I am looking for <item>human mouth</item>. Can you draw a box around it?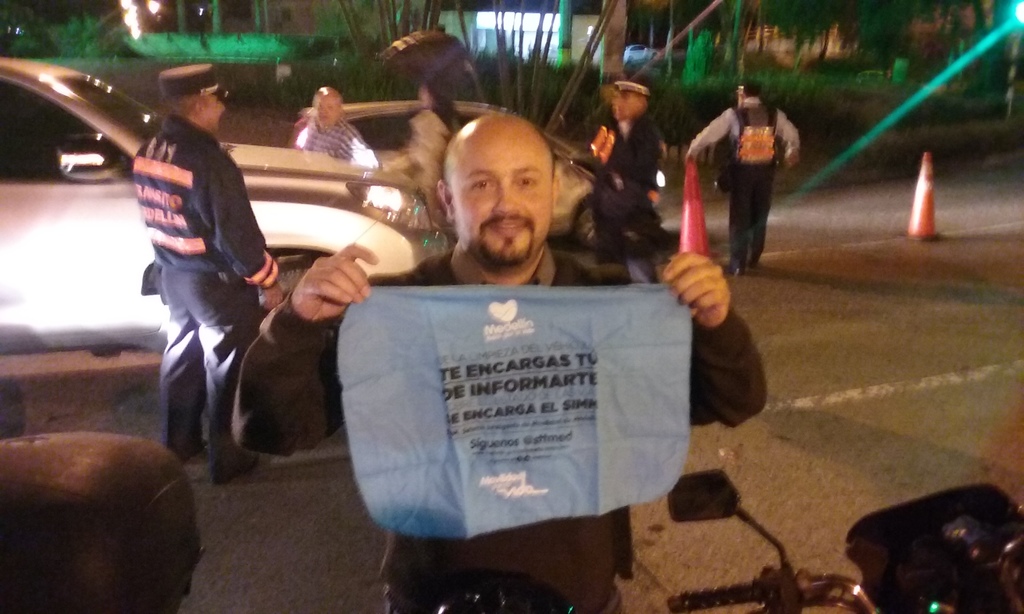
Sure, the bounding box is x1=490, y1=219, x2=524, y2=237.
